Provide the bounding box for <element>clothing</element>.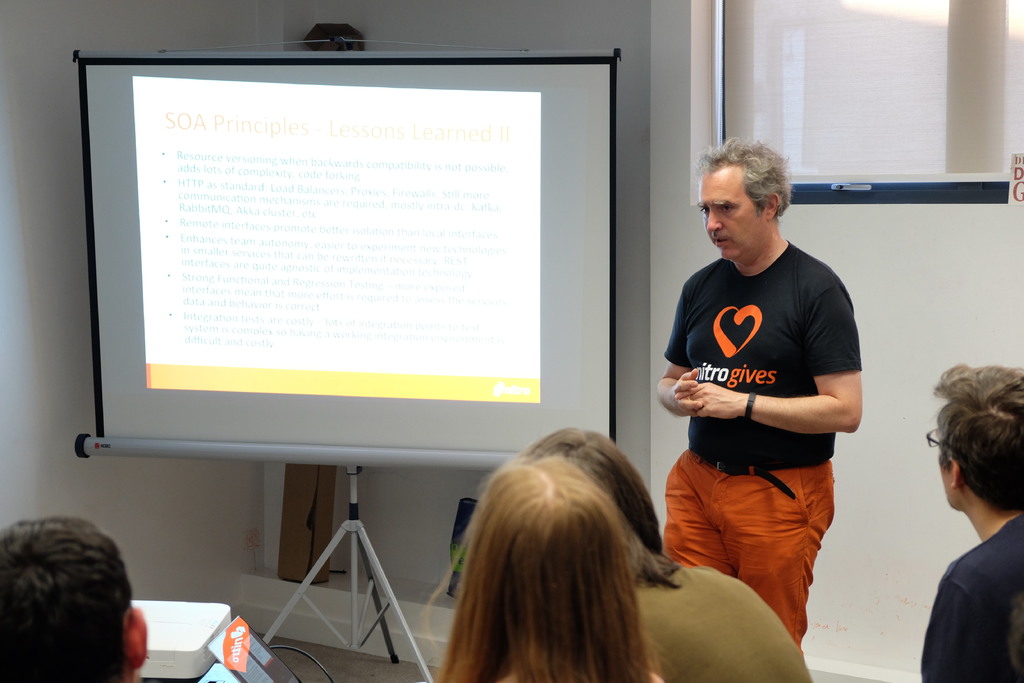
detection(635, 564, 813, 682).
